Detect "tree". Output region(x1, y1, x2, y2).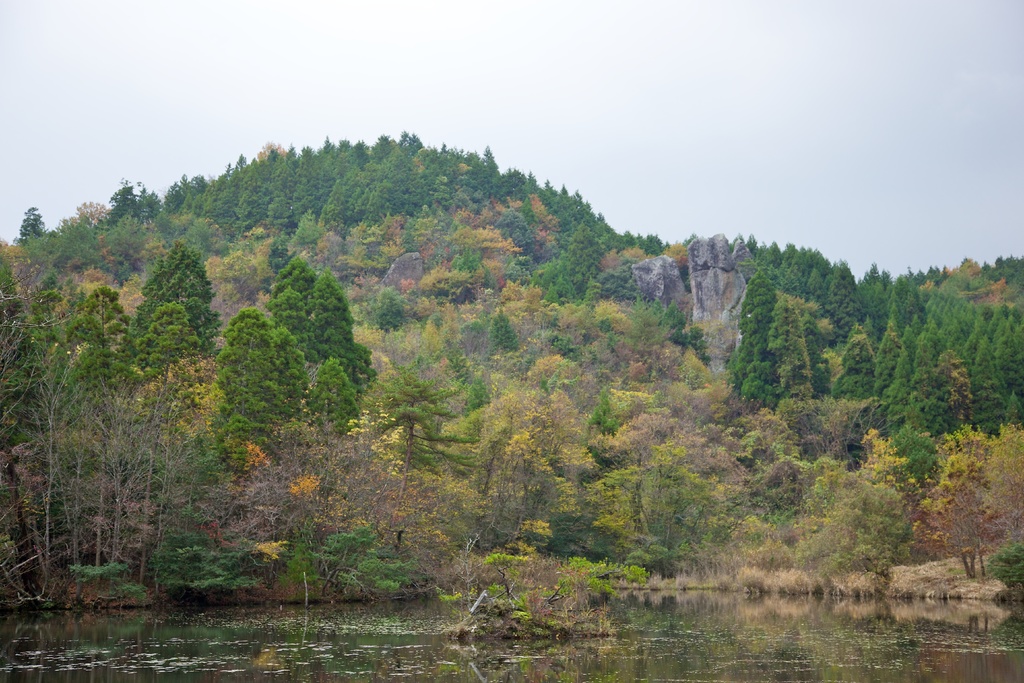
region(735, 352, 780, 414).
